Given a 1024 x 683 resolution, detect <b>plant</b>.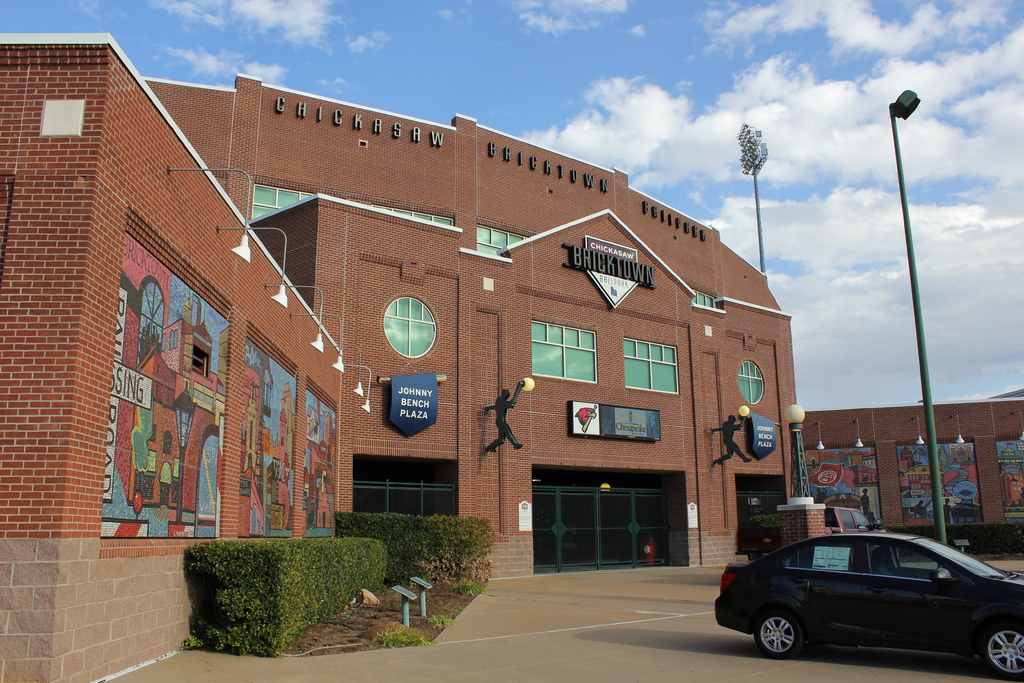
737:504:781:554.
